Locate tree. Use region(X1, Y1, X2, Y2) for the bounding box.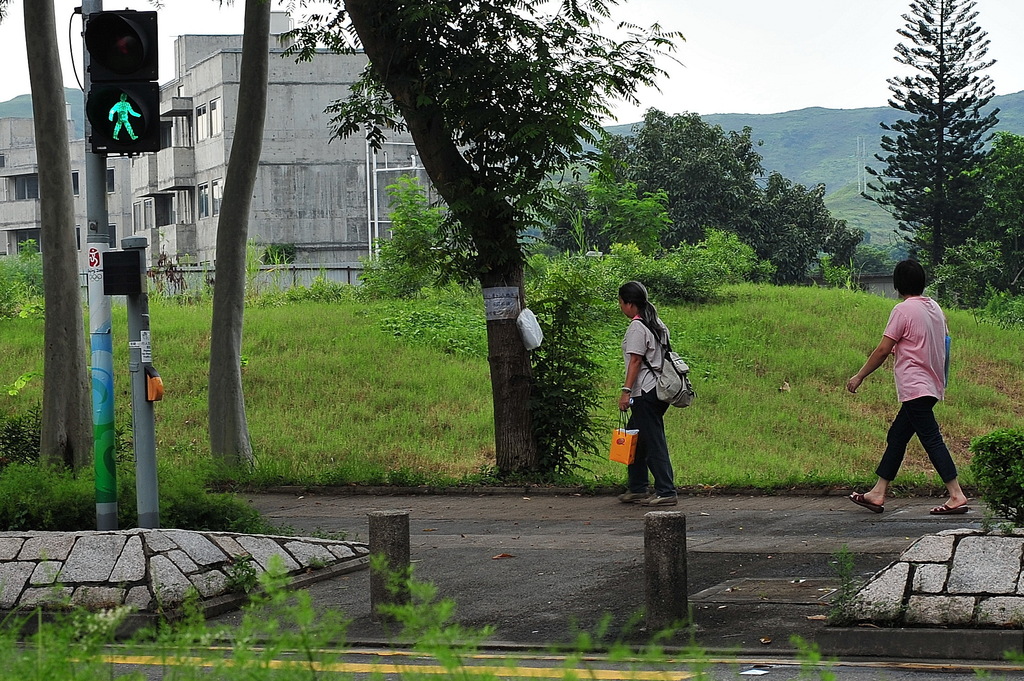
region(36, 0, 103, 479).
